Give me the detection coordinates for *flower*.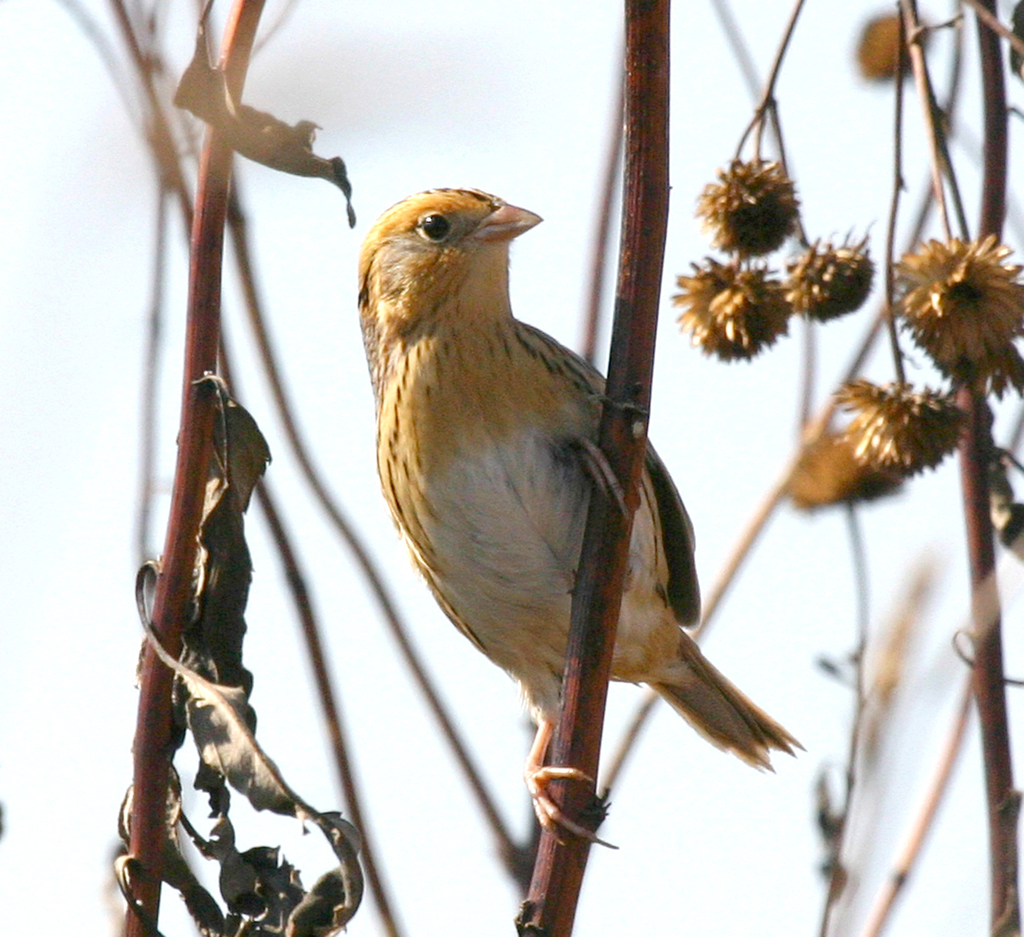
(883,242,1023,374).
